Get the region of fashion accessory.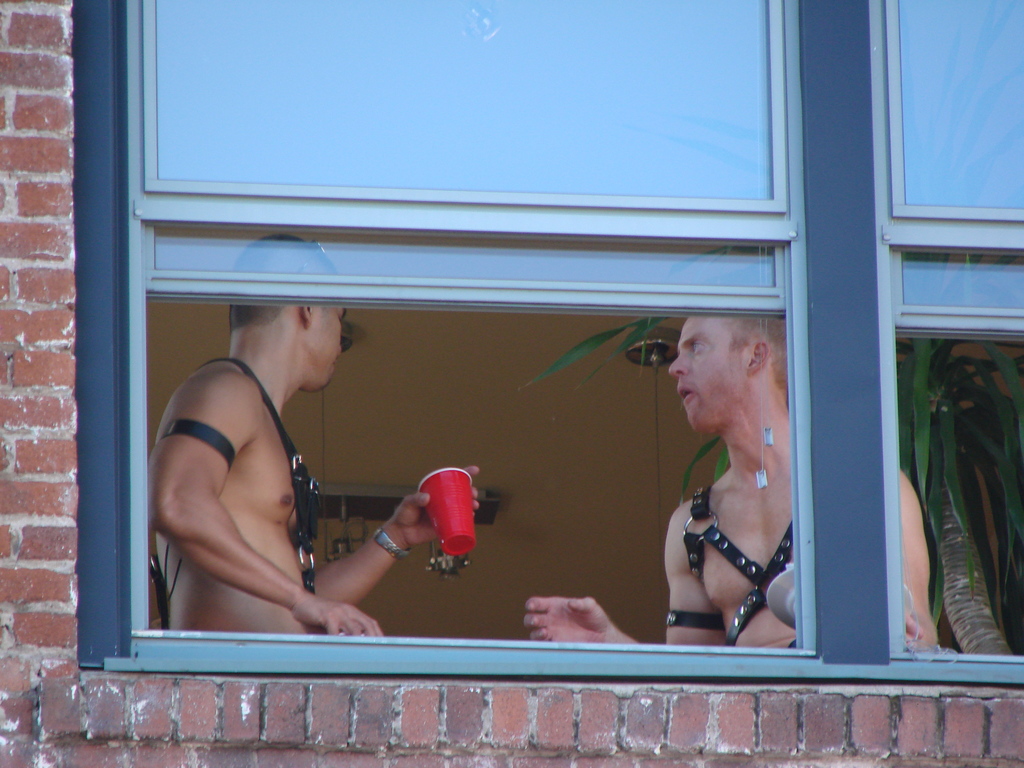
box=[681, 485, 793, 645].
